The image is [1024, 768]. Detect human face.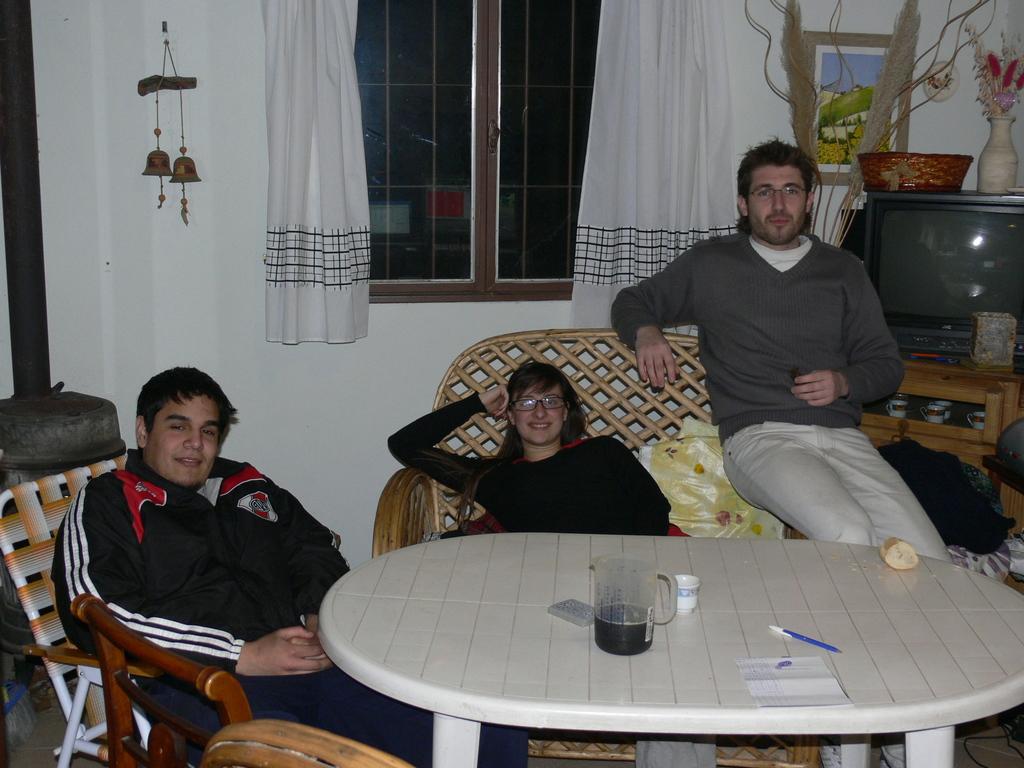
Detection: <box>147,392,223,491</box>.
